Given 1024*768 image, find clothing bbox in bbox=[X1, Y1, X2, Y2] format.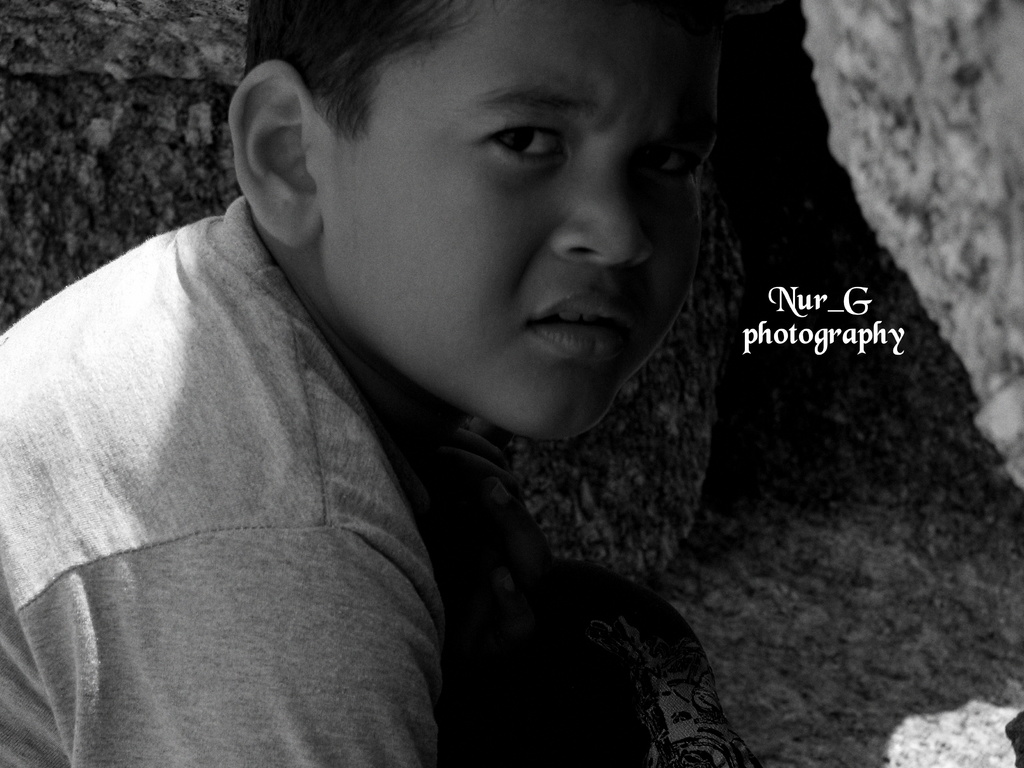
bbox=[0, 192, 442, 767].
